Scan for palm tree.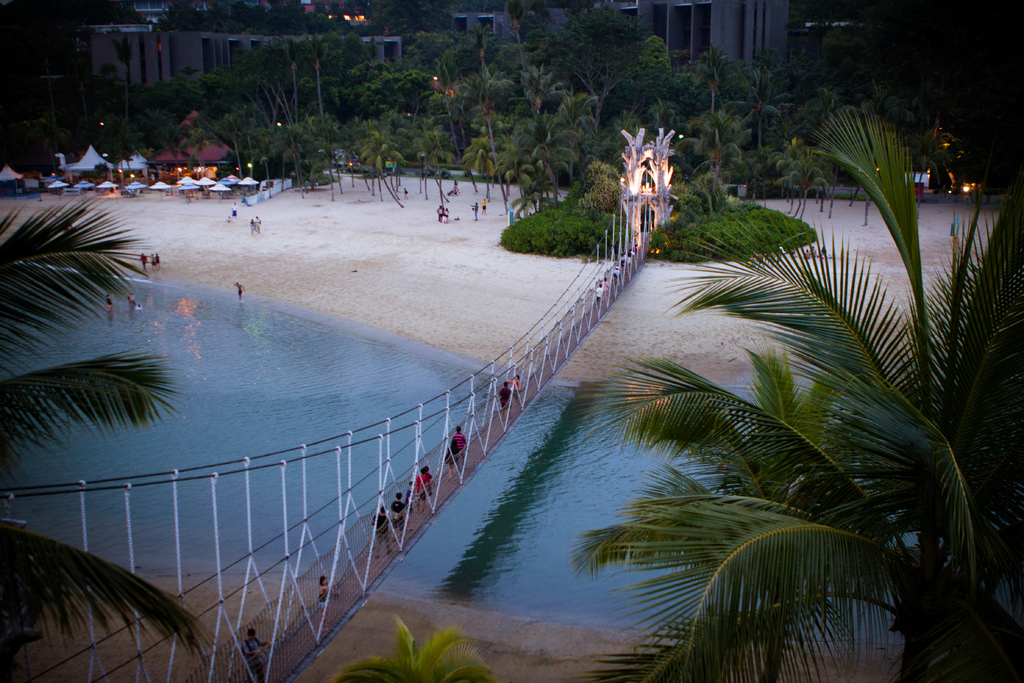
Scan result: [591, 204, 988, 668].
